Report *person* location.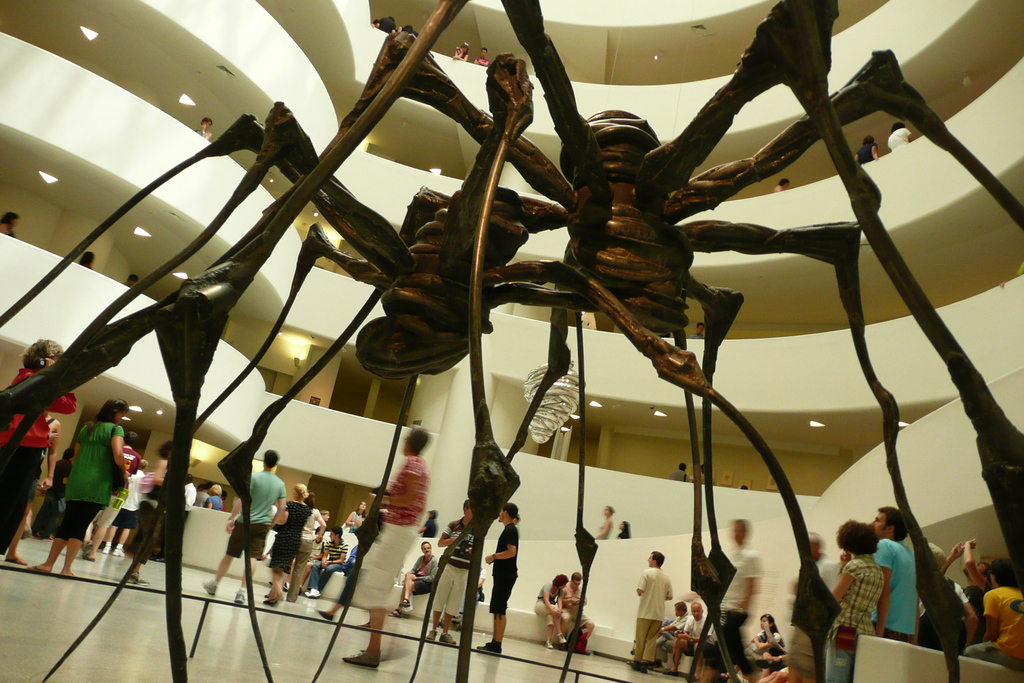
Report: detection(635, 548, 686, 668).
